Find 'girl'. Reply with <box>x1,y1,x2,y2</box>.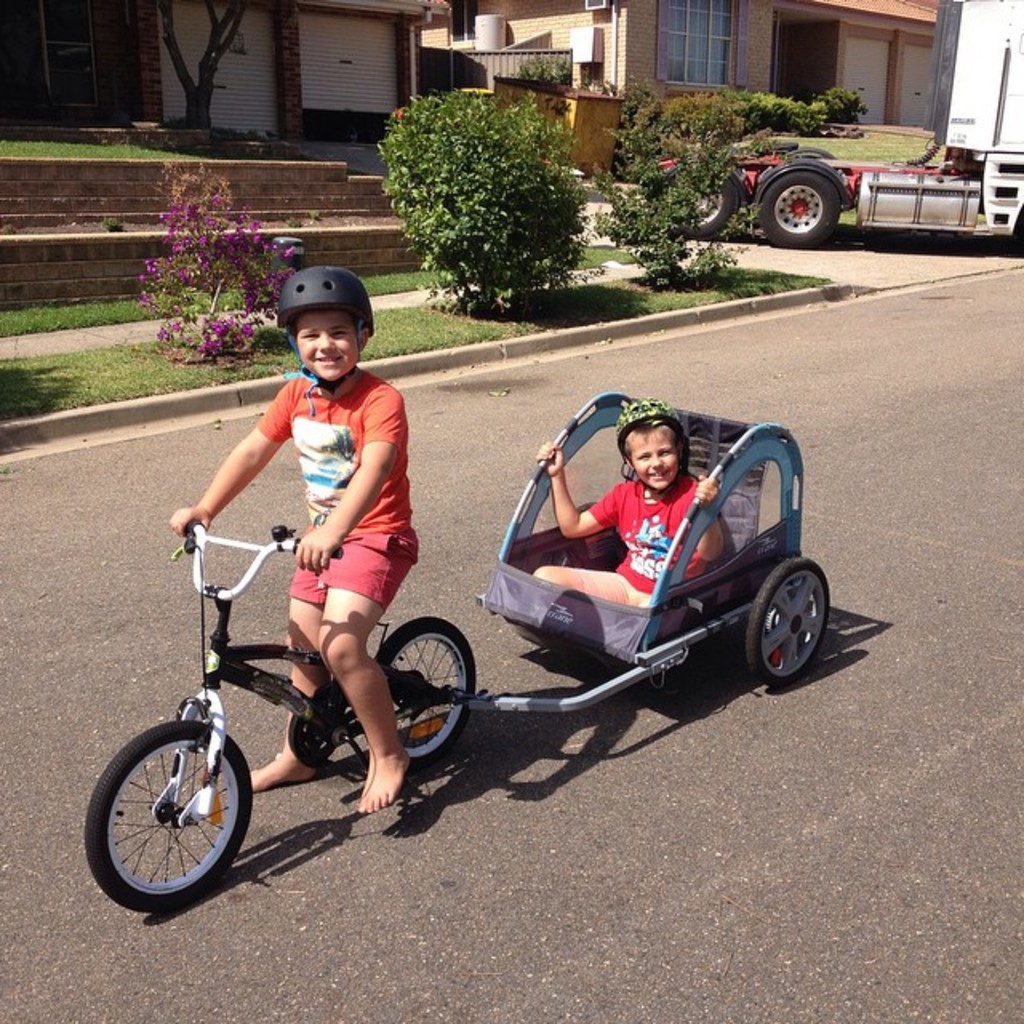
<box>526,395,725,640</box>.
